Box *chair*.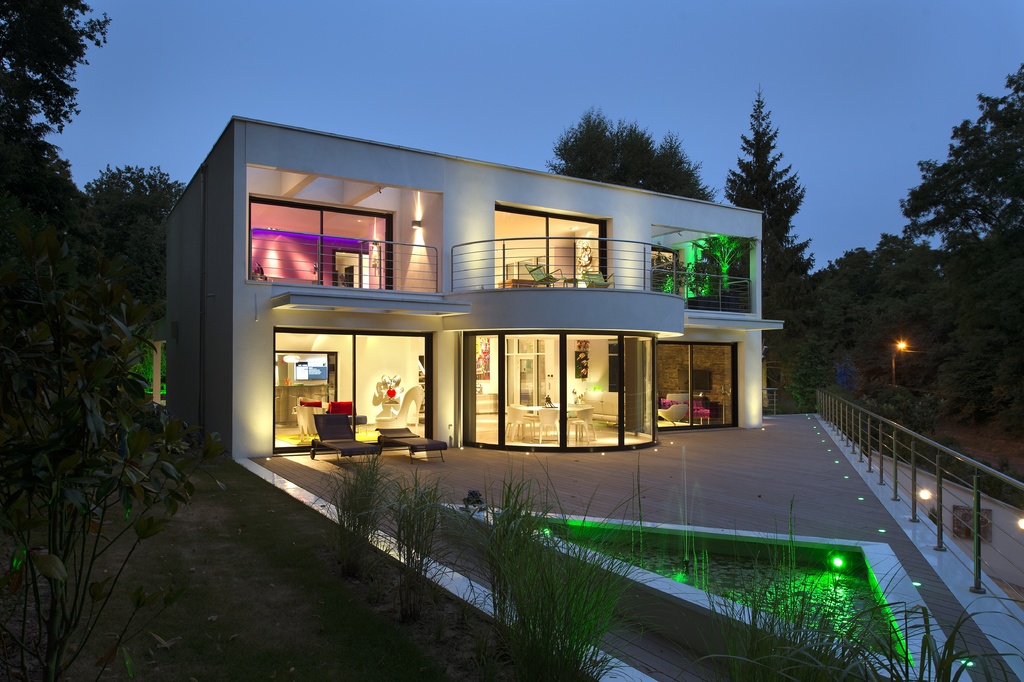
503 405 533 439.
